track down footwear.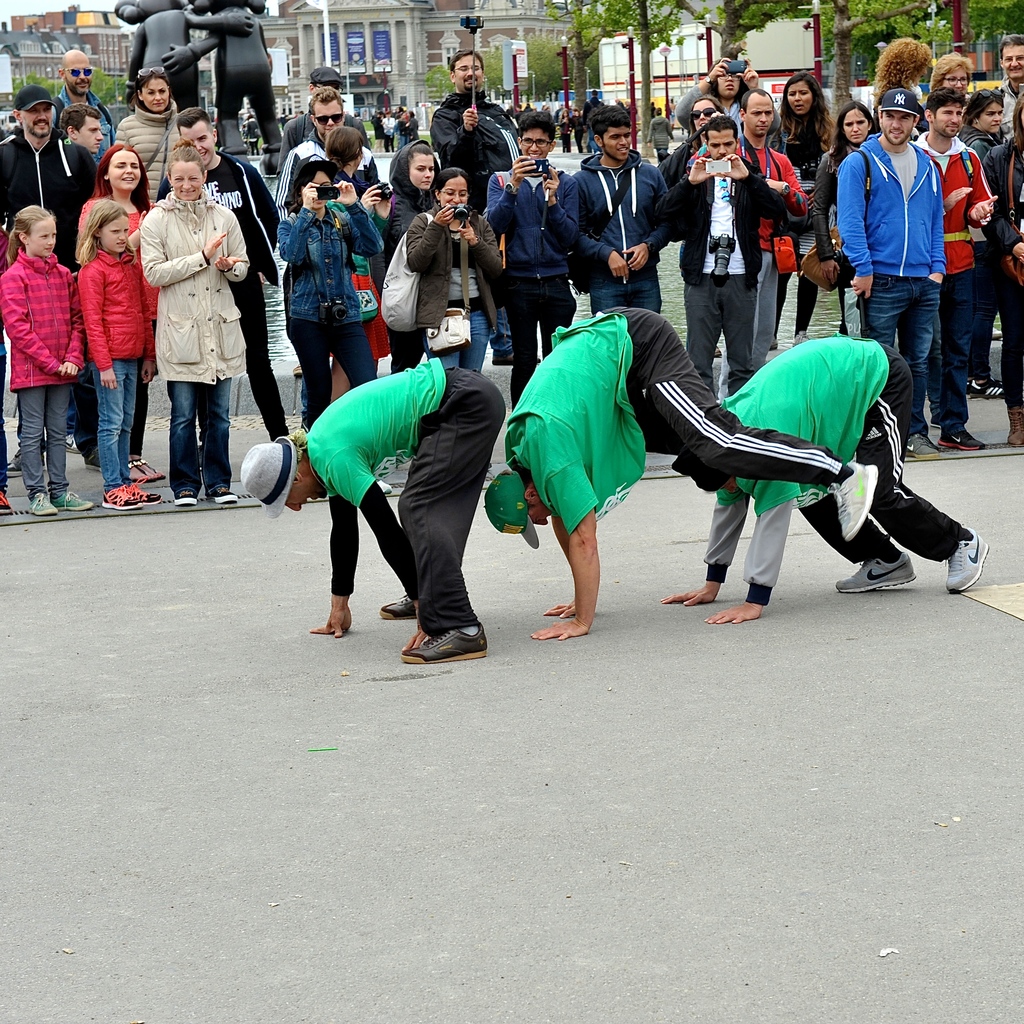
Tracked to [x1=793, y1=331, x2=809, y2=347].
